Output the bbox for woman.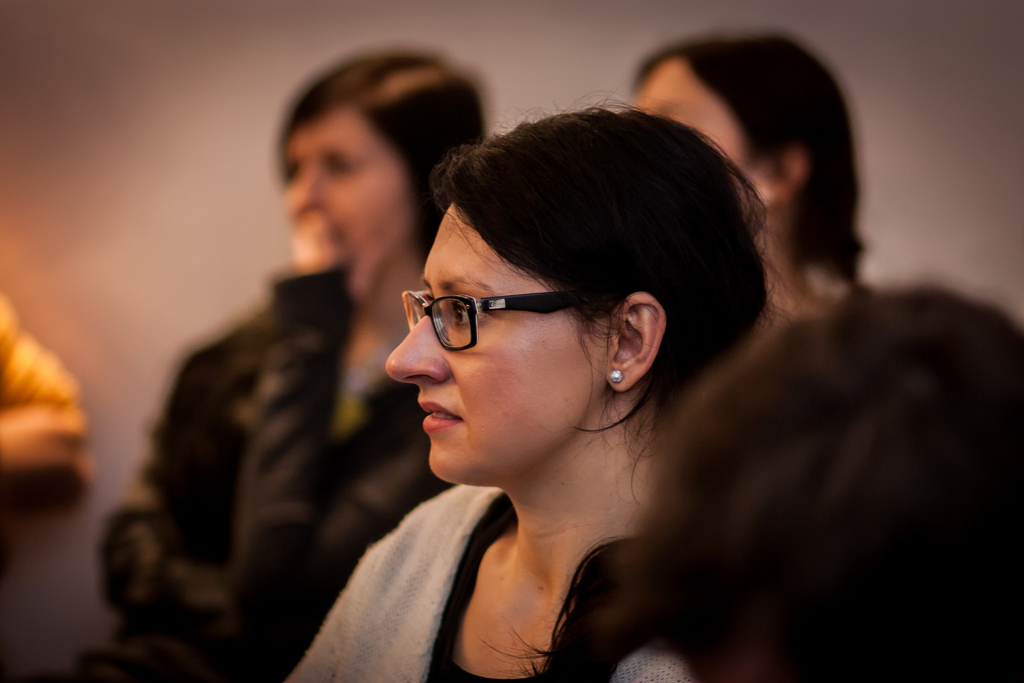
{"x1": 296, "y1": 145, "x2": 708, "y2": 675}.
